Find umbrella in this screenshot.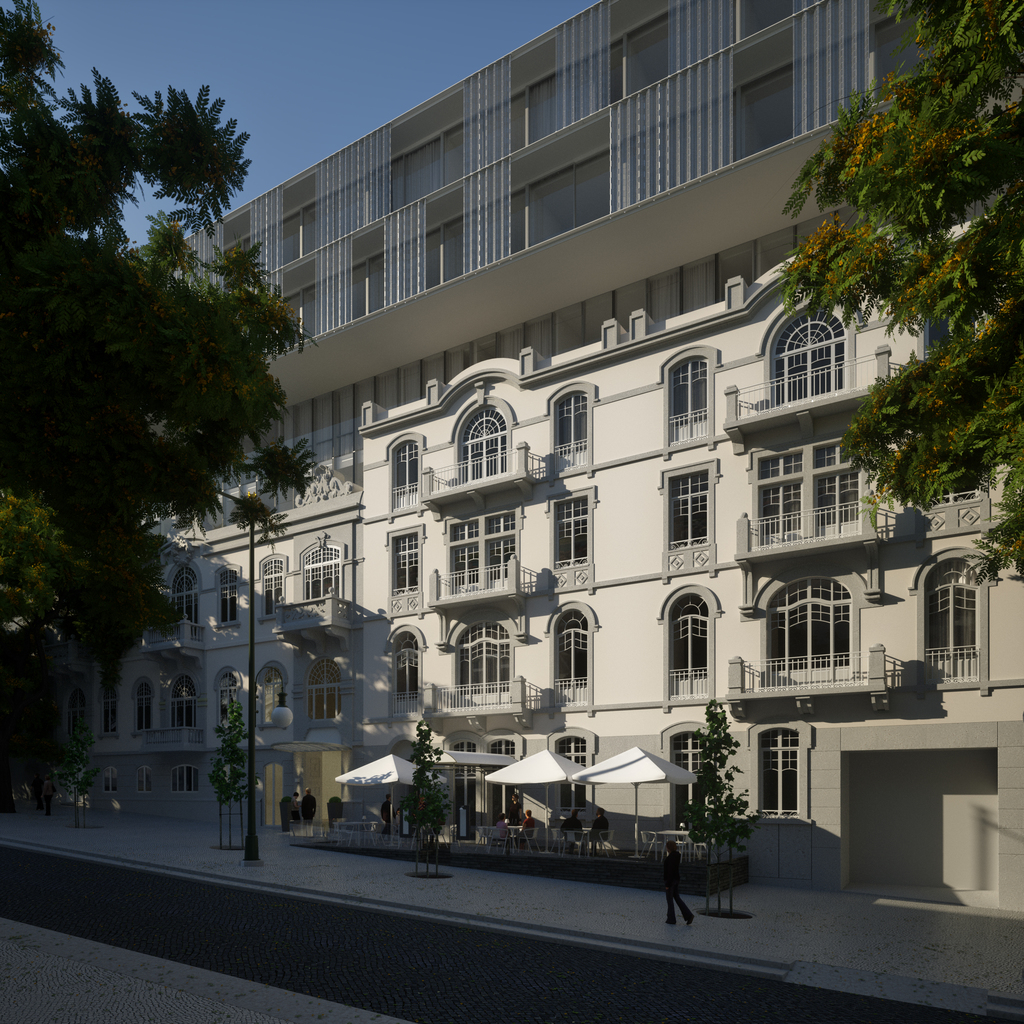
The bounding box for umbrella is l=488, t=748, r=588, b=854.
